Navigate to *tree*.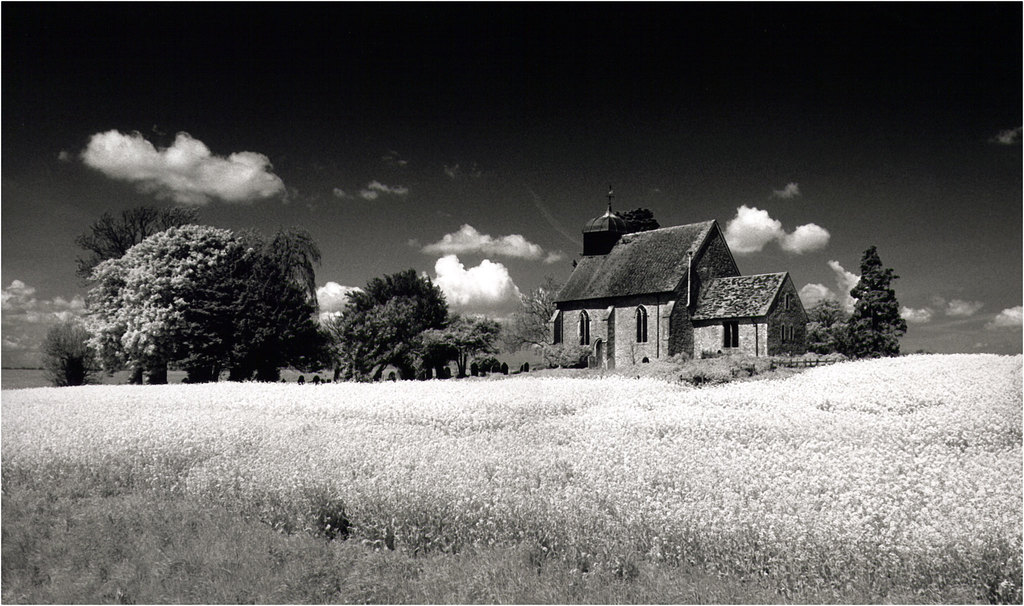
Navigation target: x1=446 y1=313 x2=501 y2=379.
